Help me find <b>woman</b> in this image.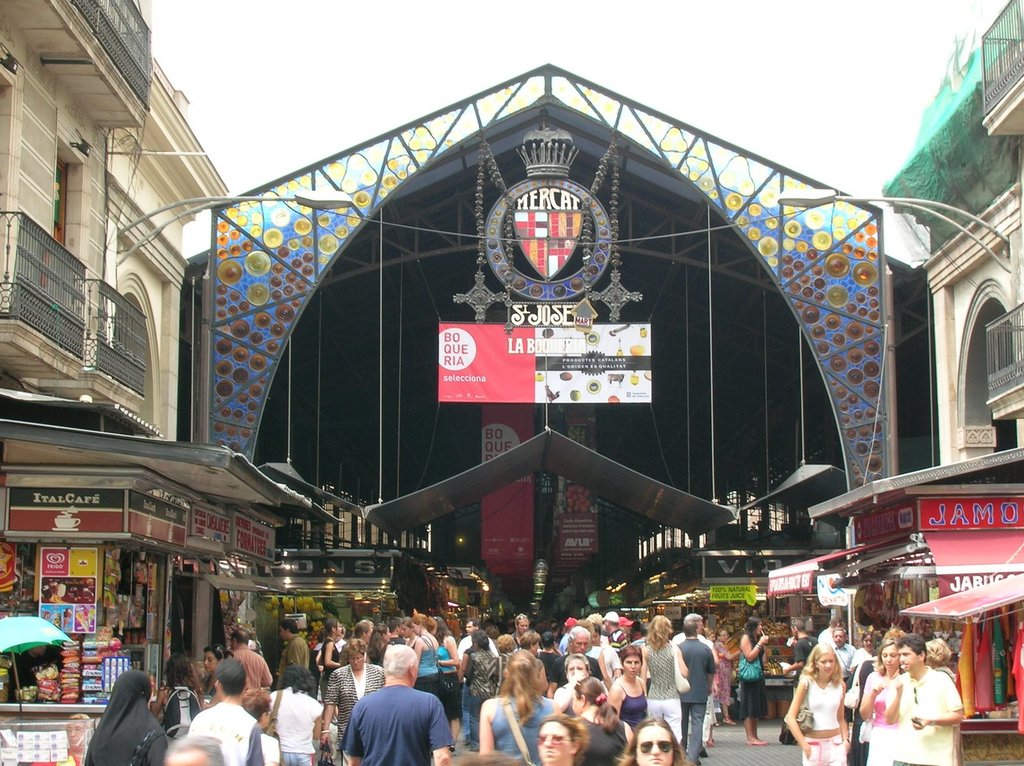
Found it: 505,629,556,696.
